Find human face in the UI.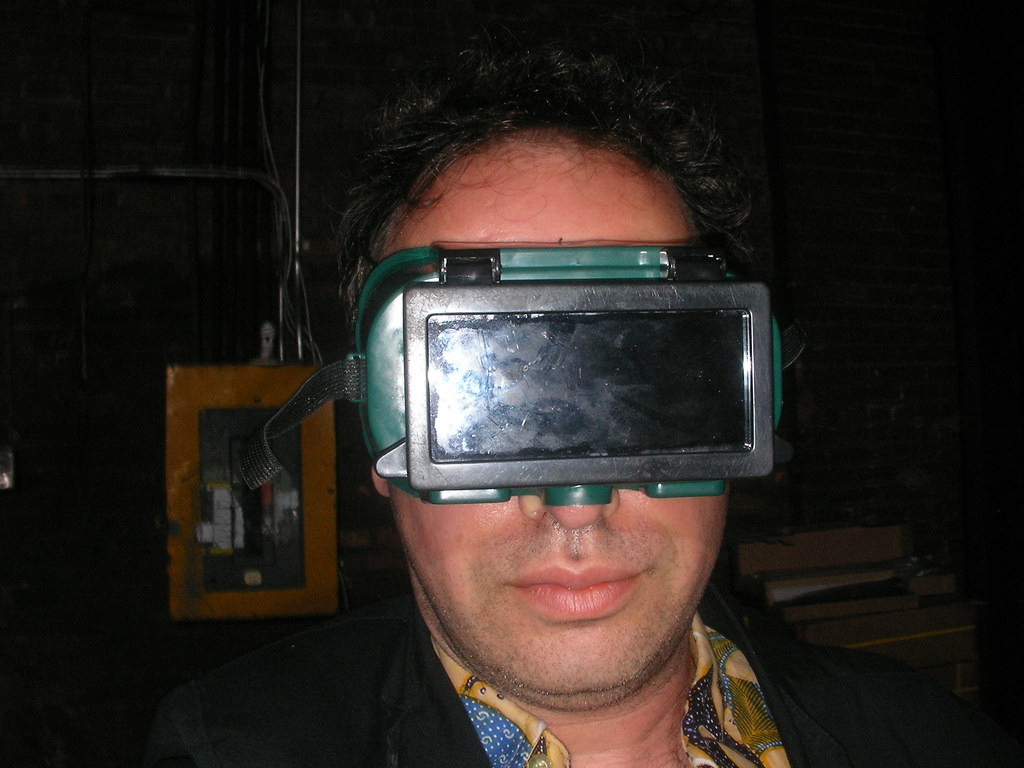
UI element at 395, 131, 731, 698.
